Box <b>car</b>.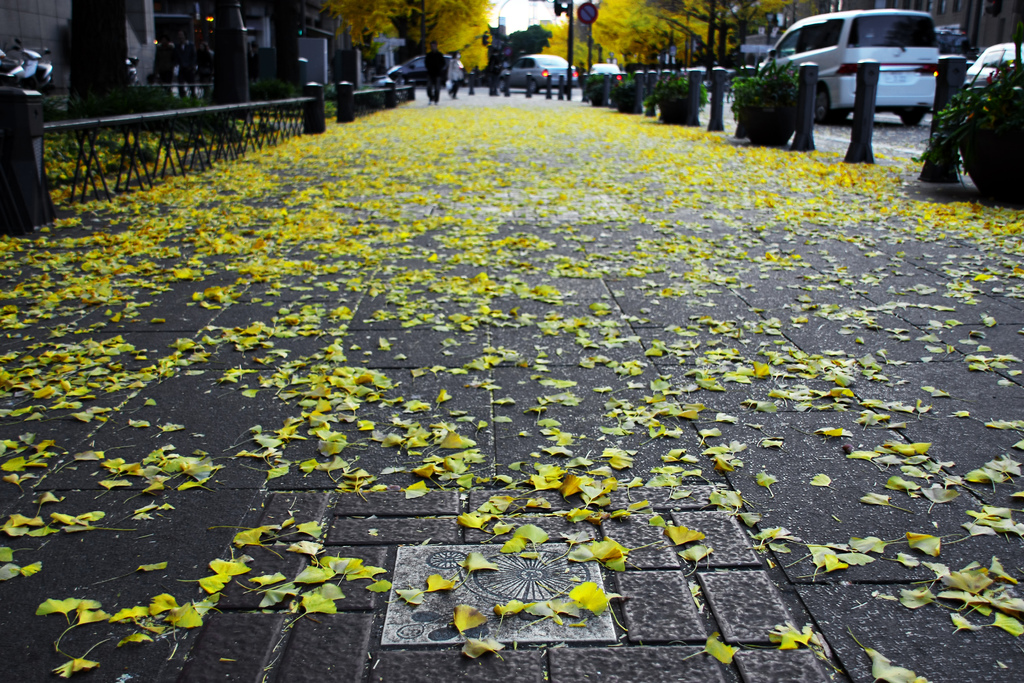
rect(381, 50, 430, 80).
